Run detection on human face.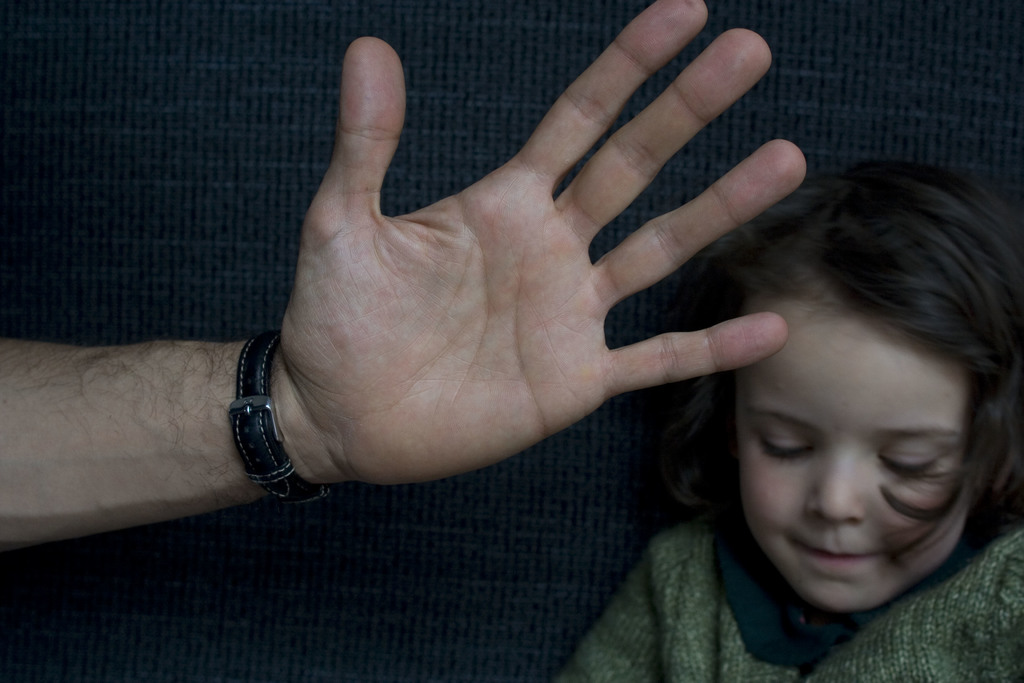
Result: region(725, 299, 969, 623).
